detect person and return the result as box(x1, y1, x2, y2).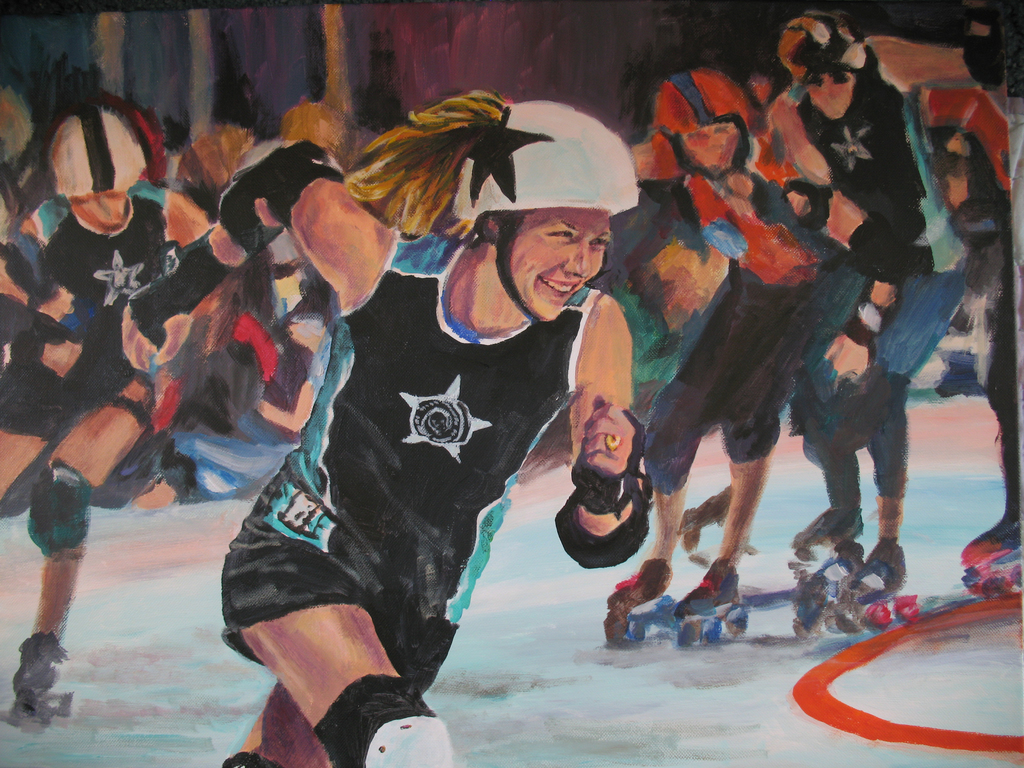
box(762, 1, 1012, 620).
